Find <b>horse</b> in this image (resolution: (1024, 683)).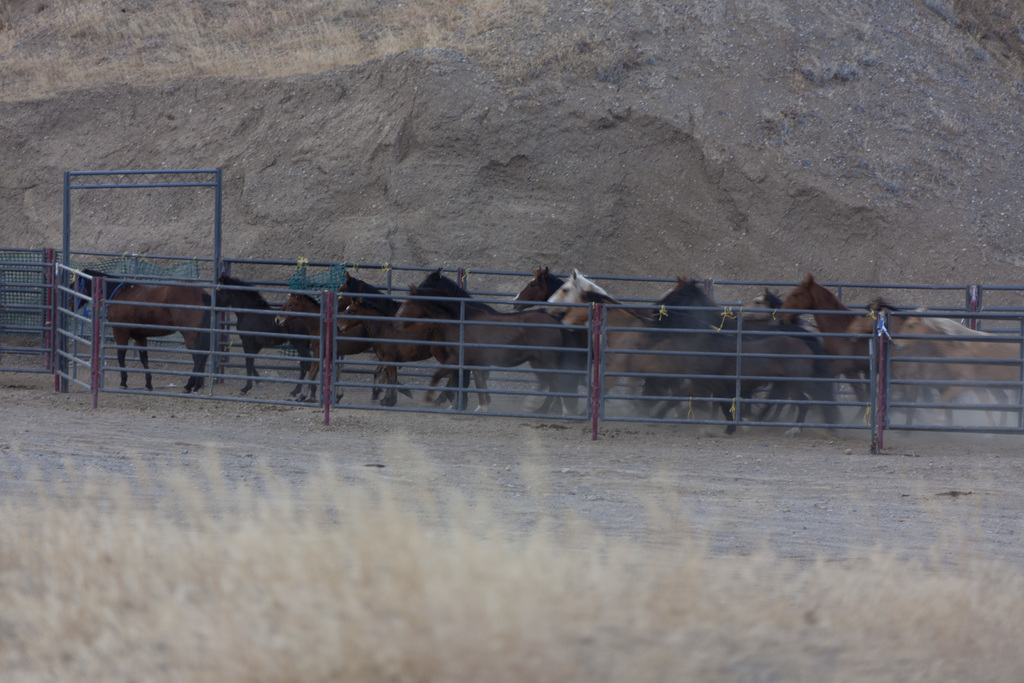
(left=326, top=273, right=467, bottom=423).
